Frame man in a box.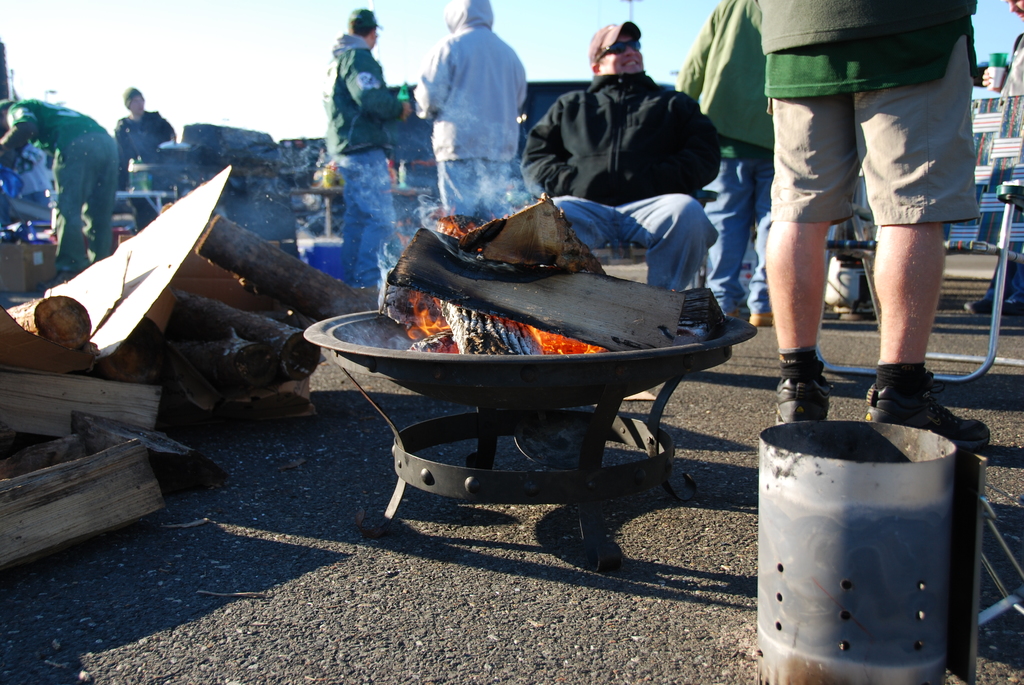
{"x1": 746, "y1": 0, "x2": 1002, "y2": 452}.
